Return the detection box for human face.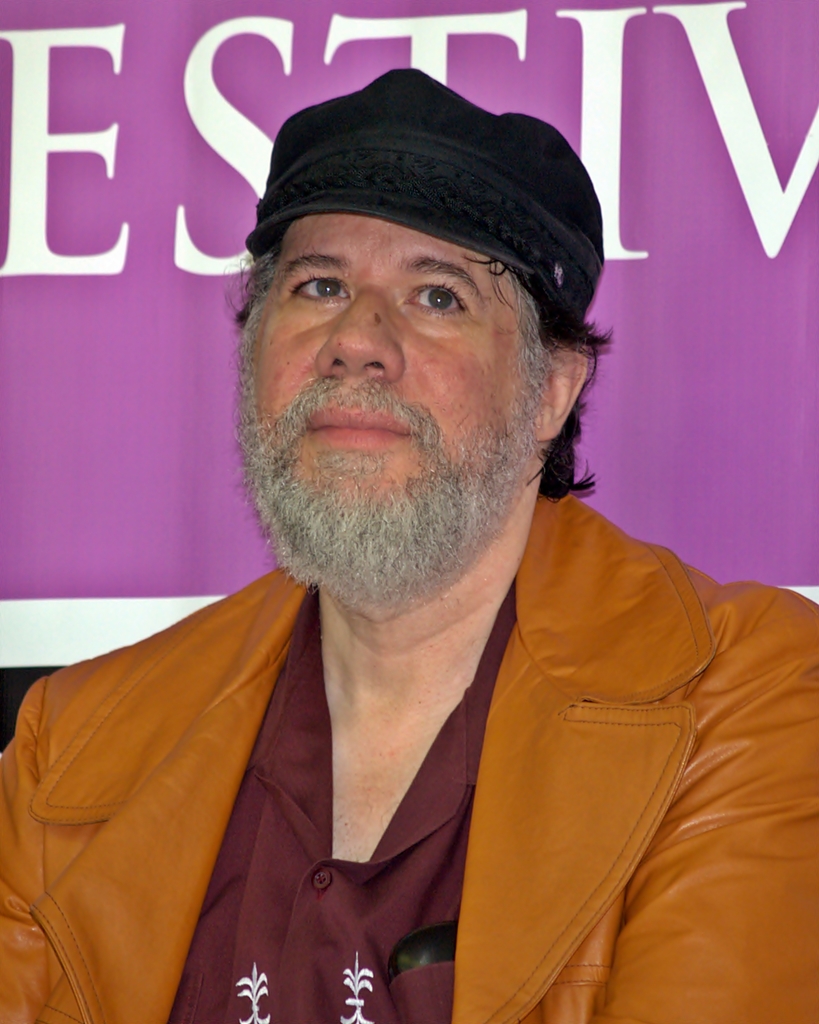
x1=238 y1=218 x2=546 y2=557.
